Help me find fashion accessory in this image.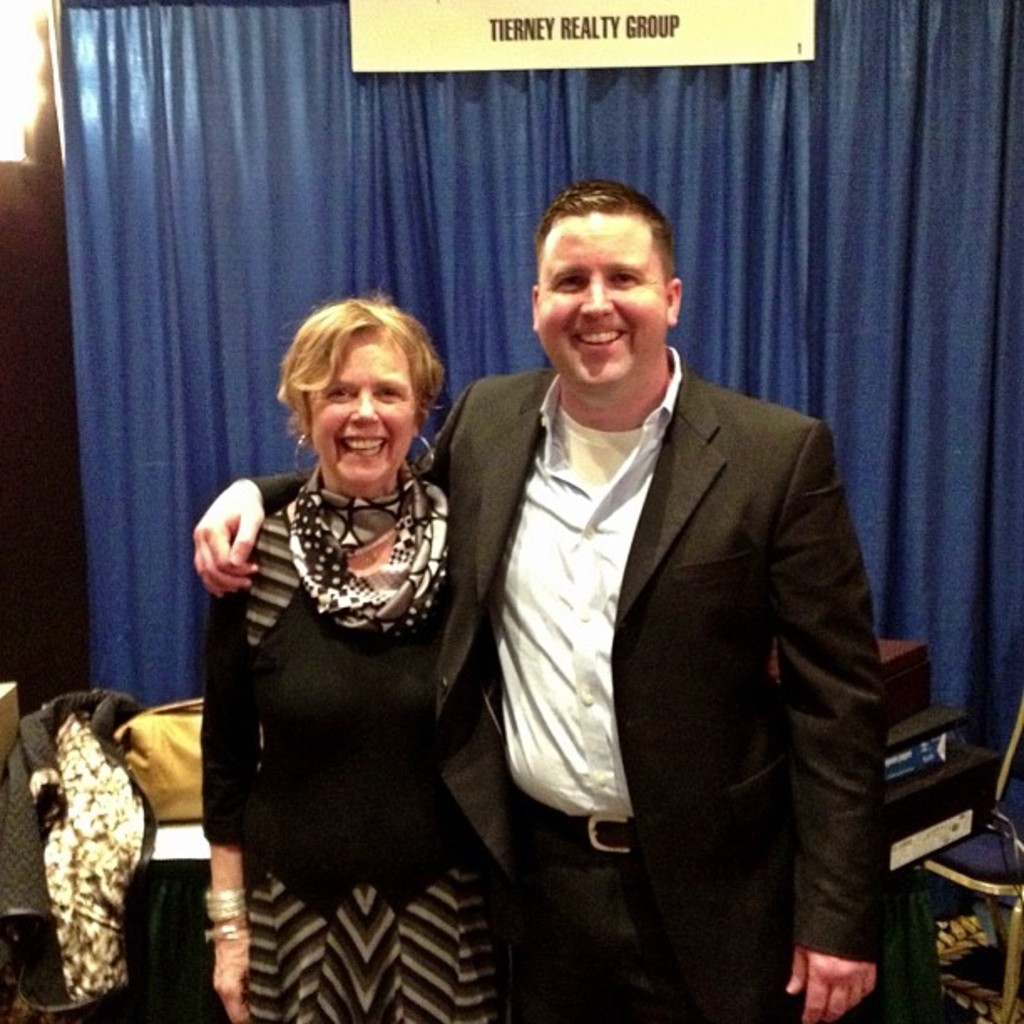
Found it: locate(293, 433, 321, 487).
